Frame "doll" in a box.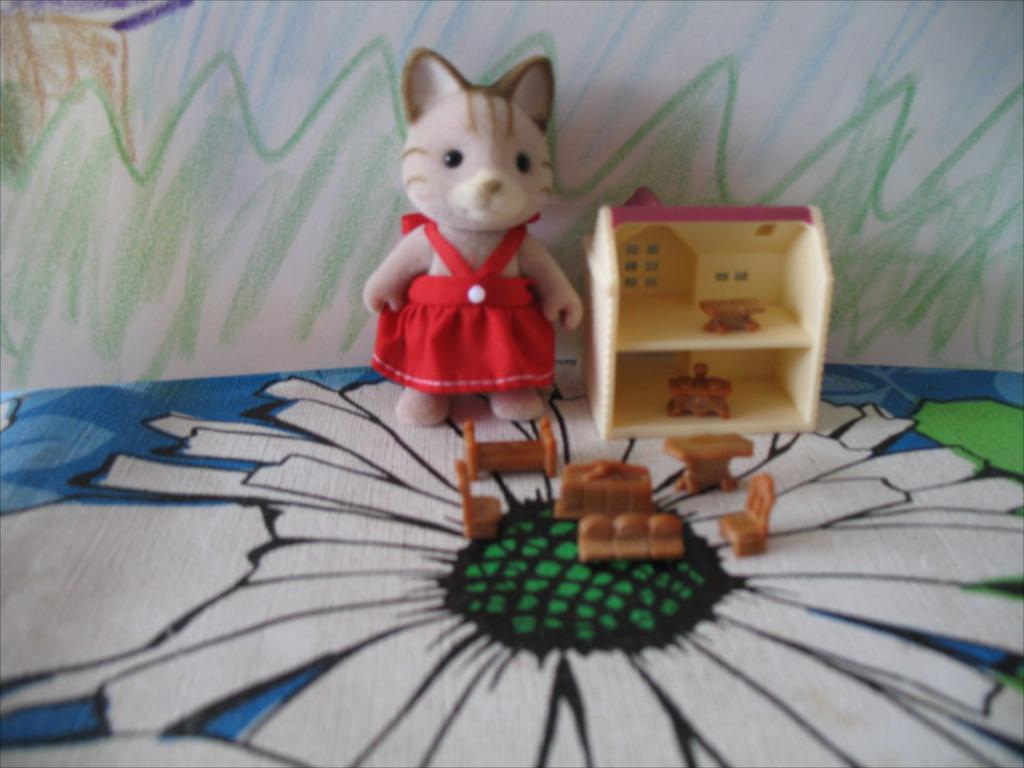
[347,45,595,474].
